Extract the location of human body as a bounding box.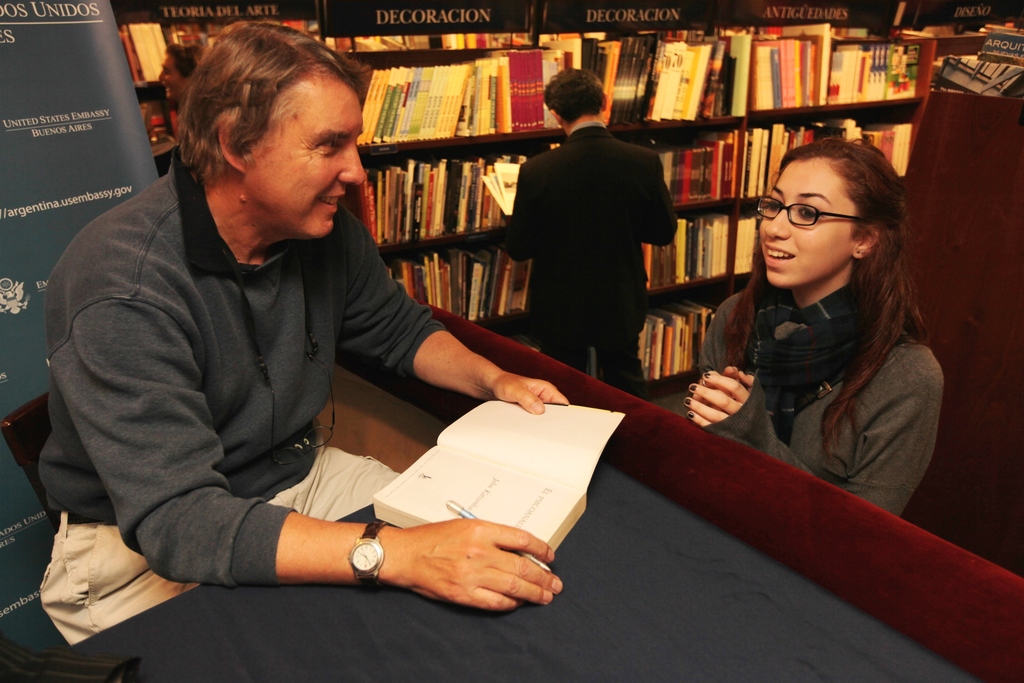
<region>155, 45, 212, 115</region>.
